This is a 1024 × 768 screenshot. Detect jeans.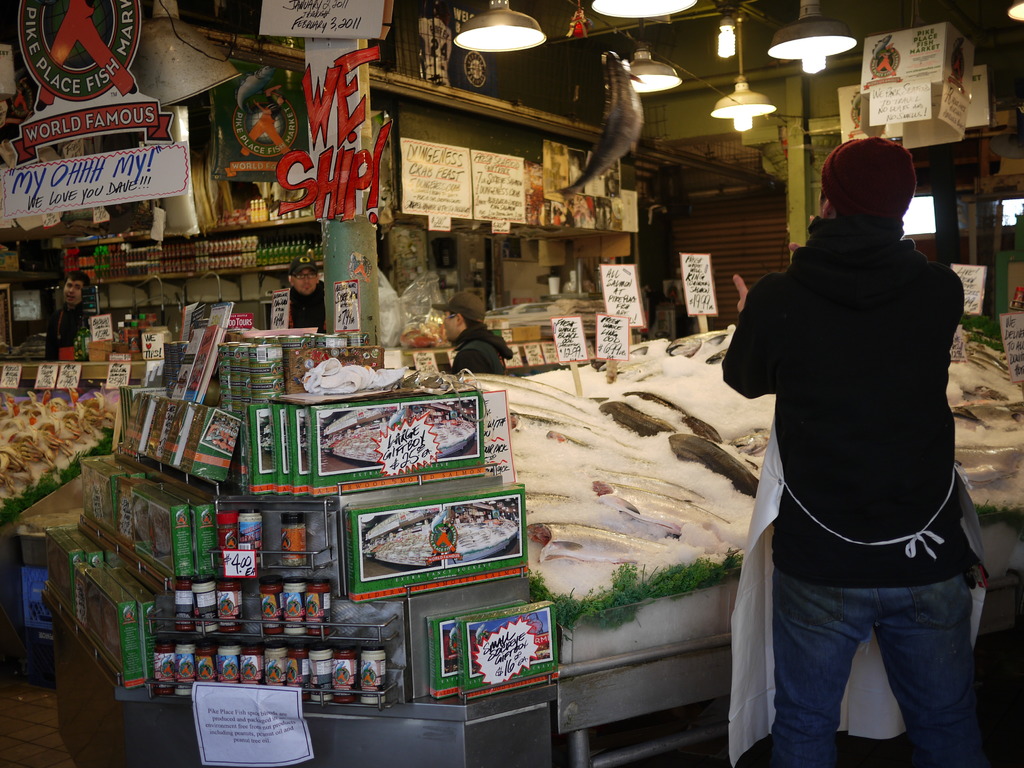
(772,562,980,767).
